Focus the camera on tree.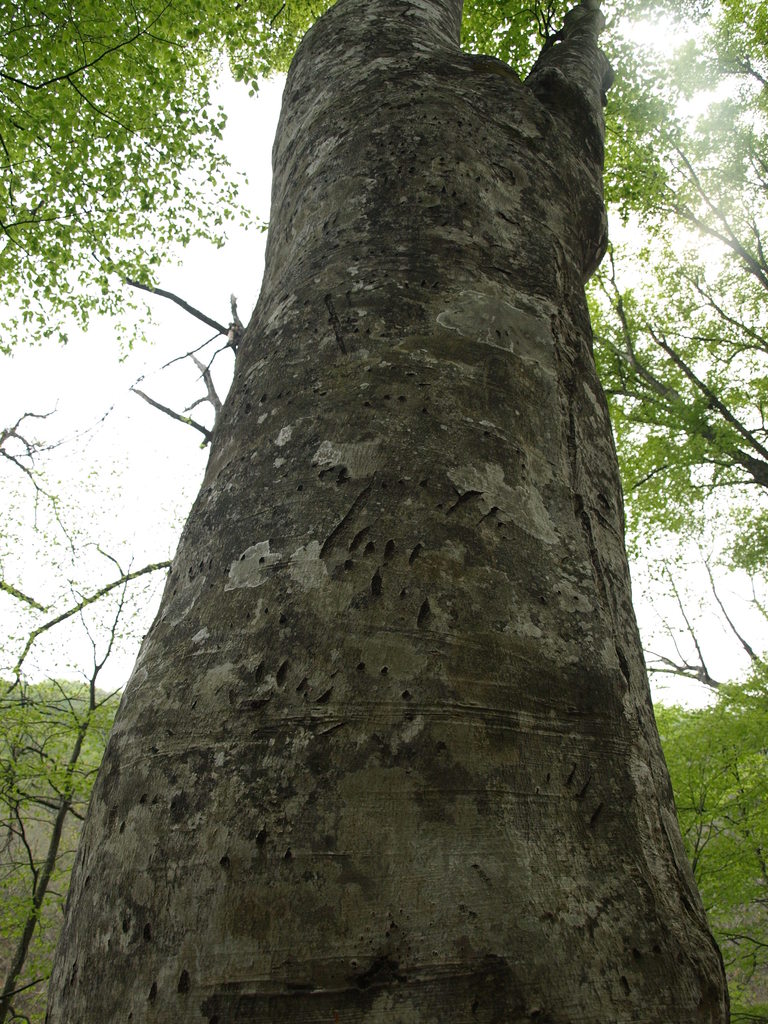
Focus region: (0, 0, 570, 385).
